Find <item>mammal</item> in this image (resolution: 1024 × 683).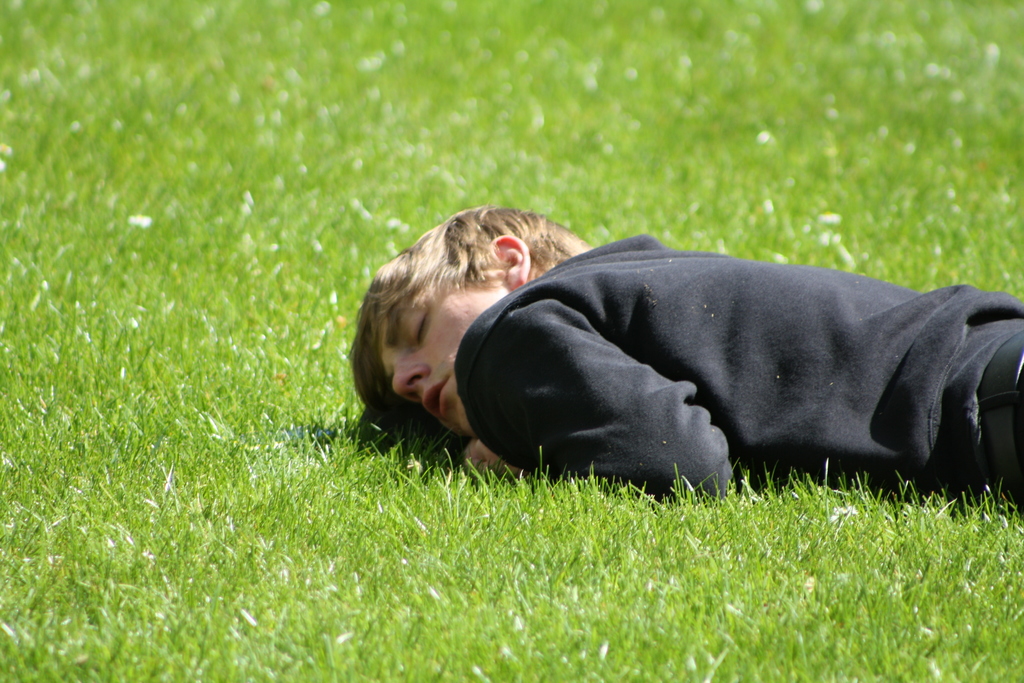
(347, 205, 1023, 499).
